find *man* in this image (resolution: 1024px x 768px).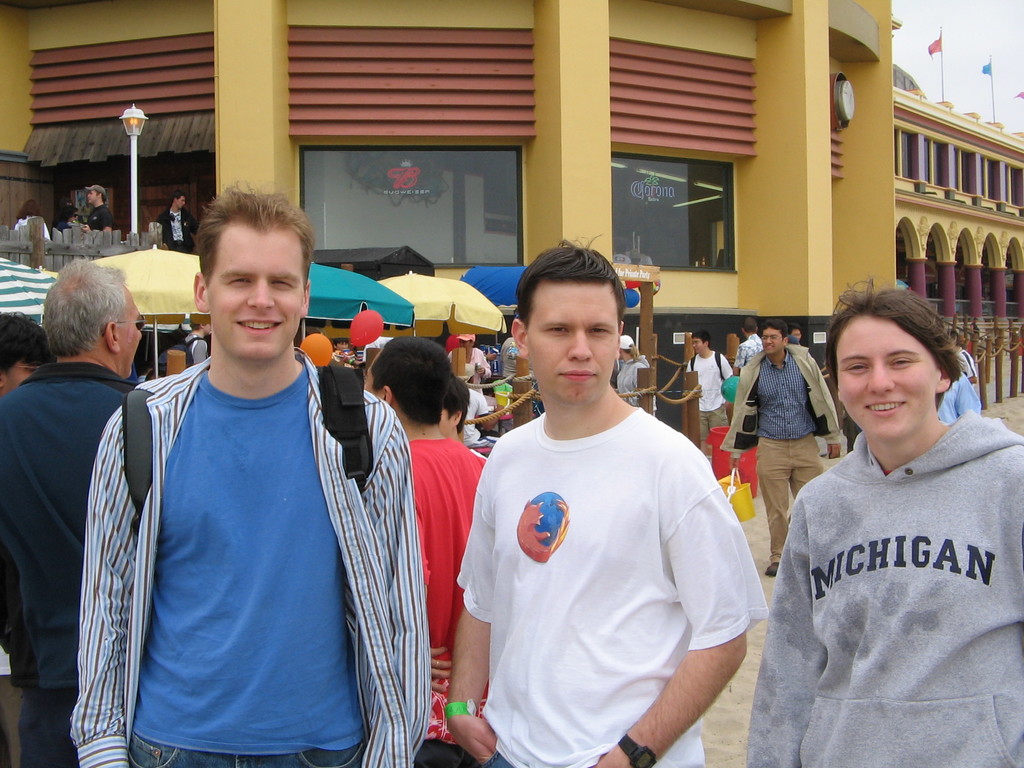
x1=735 y1=317 x2=765 y2=375.
